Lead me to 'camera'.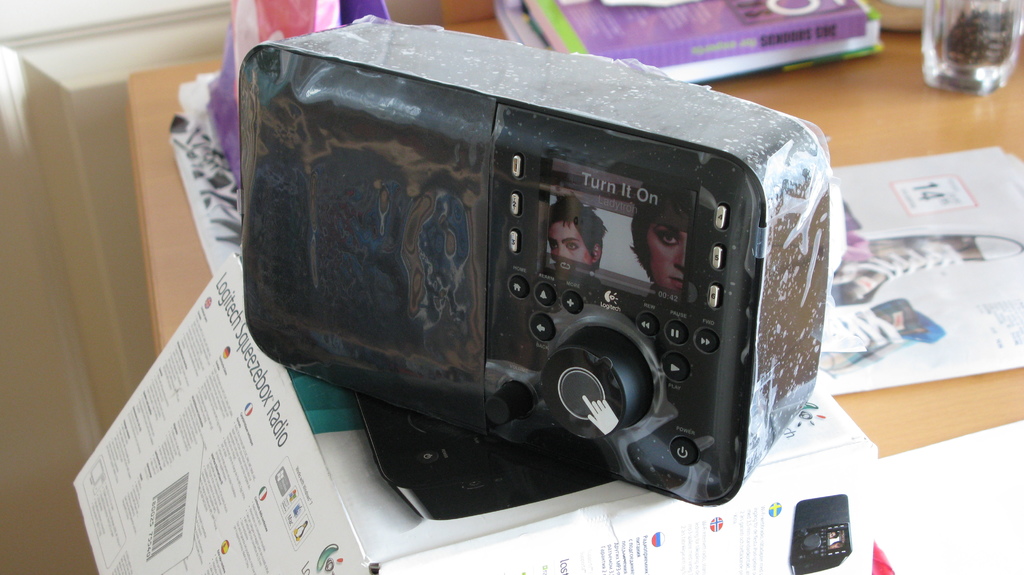
Lead to region(260, 32, 826, 564).
